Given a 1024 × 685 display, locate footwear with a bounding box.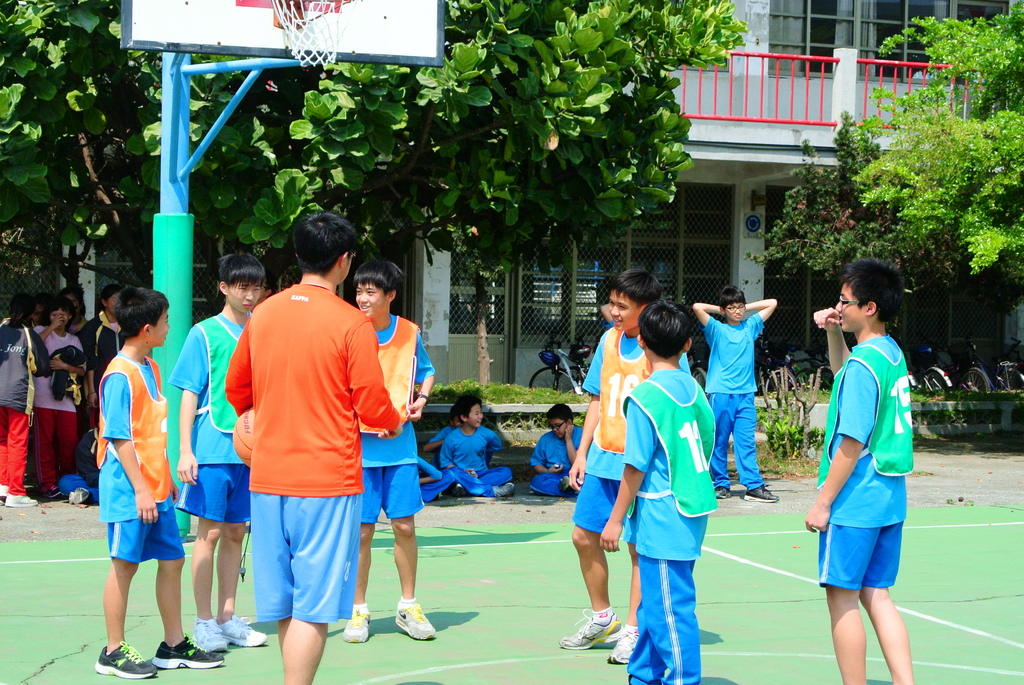
Located: bbox=[6, 492, 38, 509].
